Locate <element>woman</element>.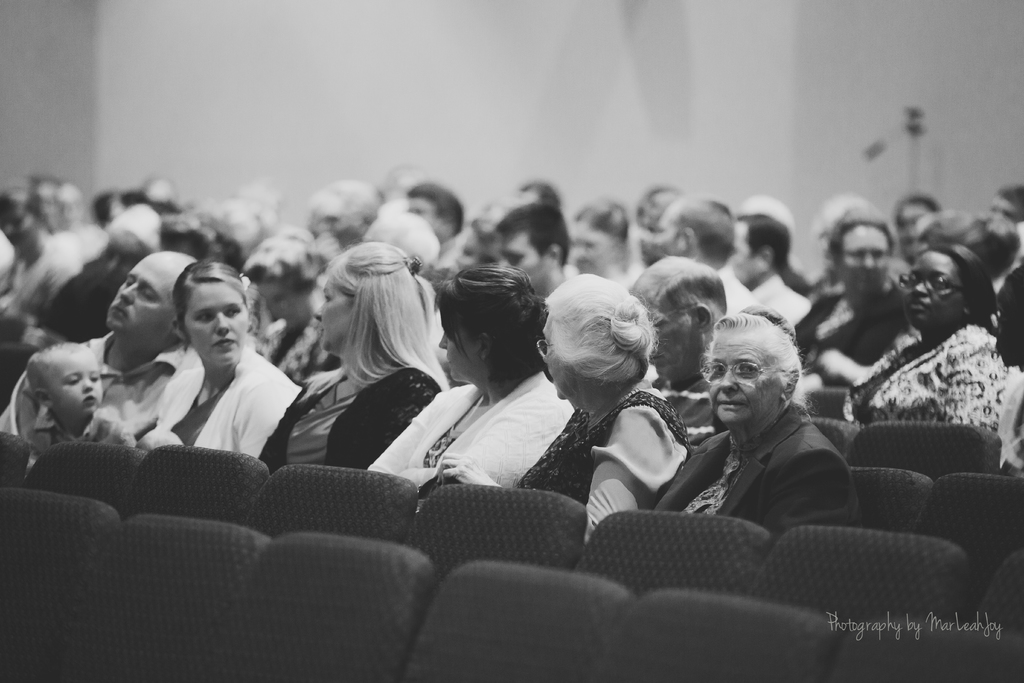
Bounding box: left=646, top=307, right=867, bottom=541.
